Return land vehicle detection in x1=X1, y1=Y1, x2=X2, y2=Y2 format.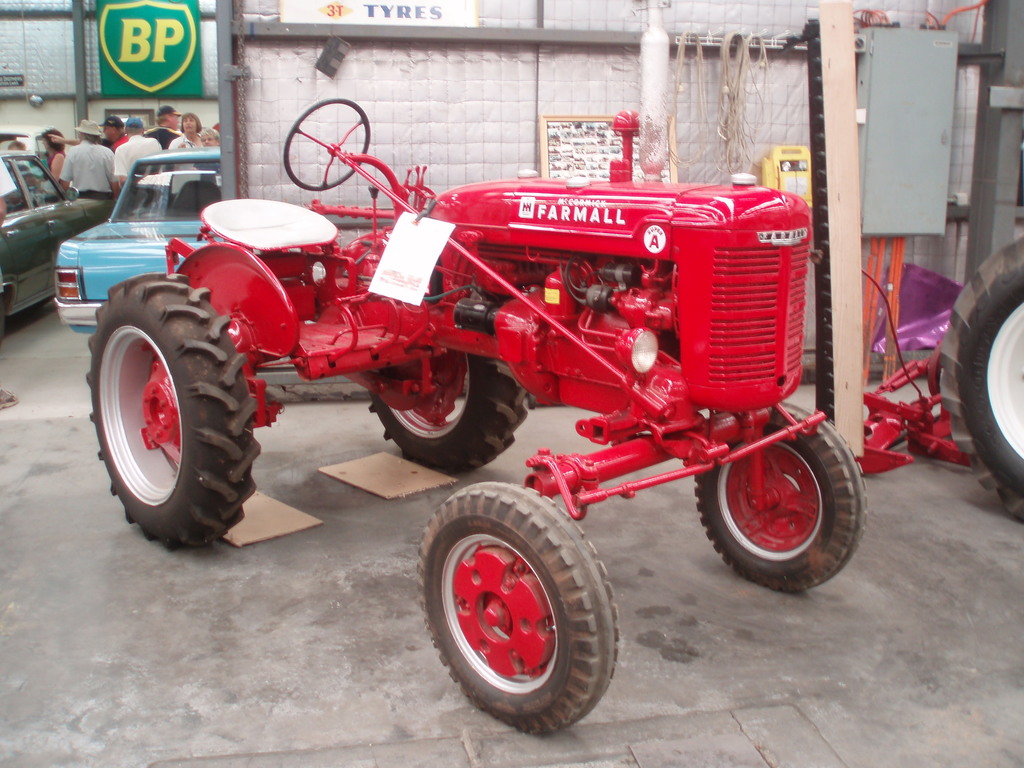
x1=84, y1=88, x2=881, y2=737.
